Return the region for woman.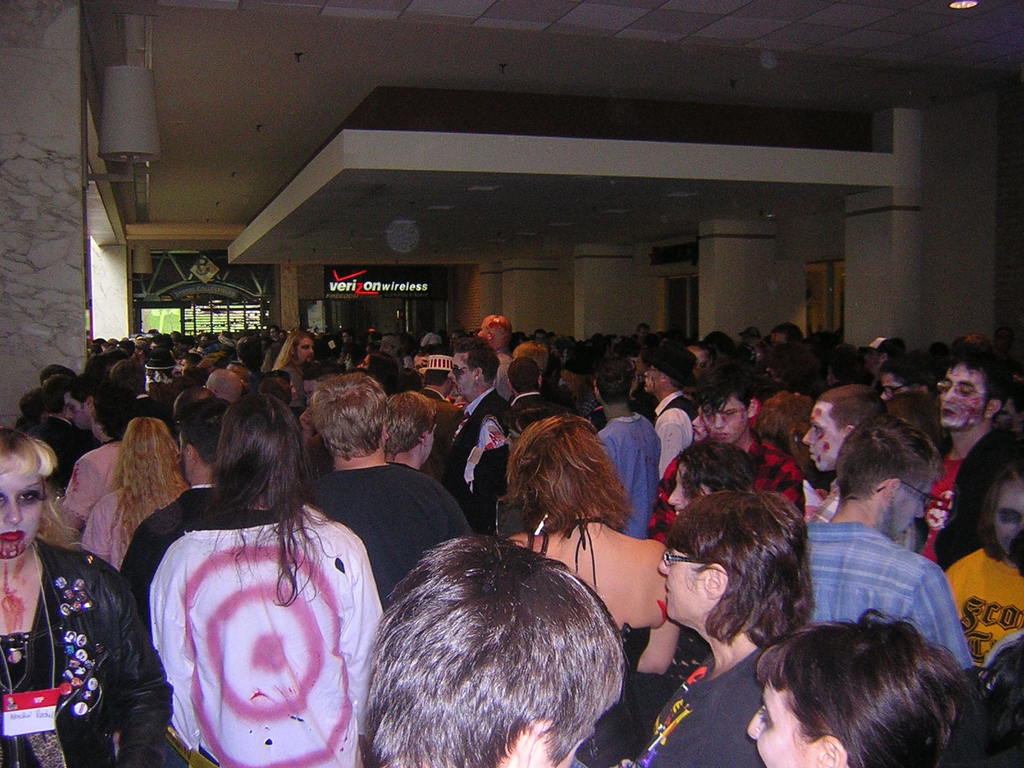
left=269, top=331, right=318, bottom=392.
